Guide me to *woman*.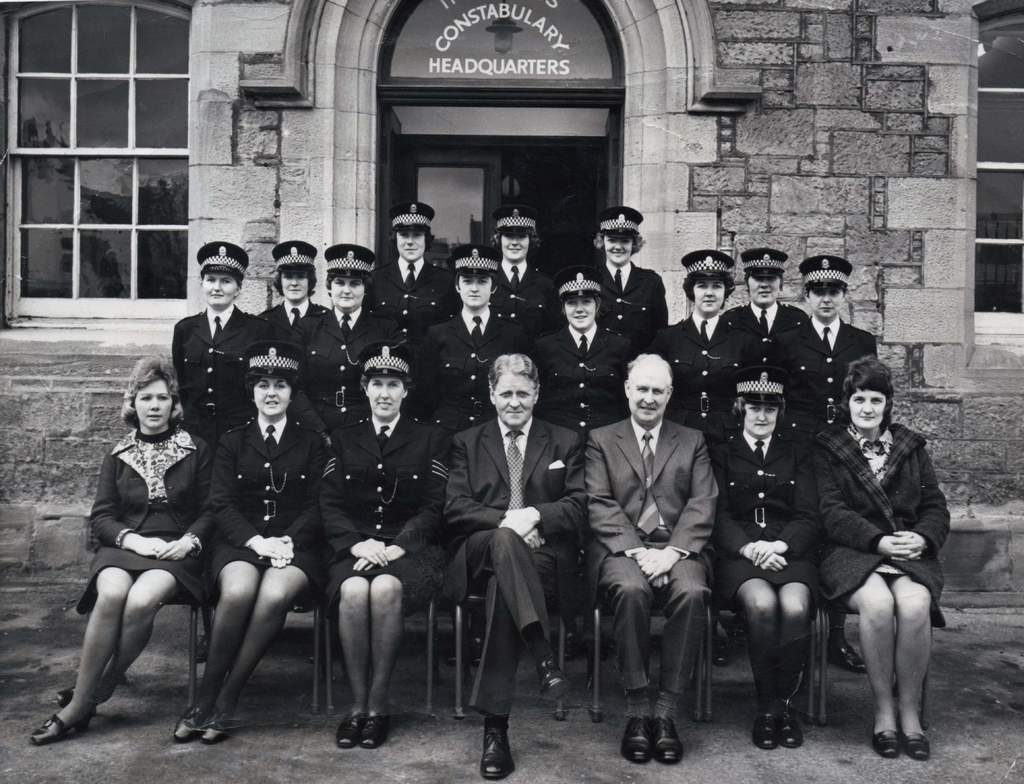
Guidance: (297, 240, 385, 437).
